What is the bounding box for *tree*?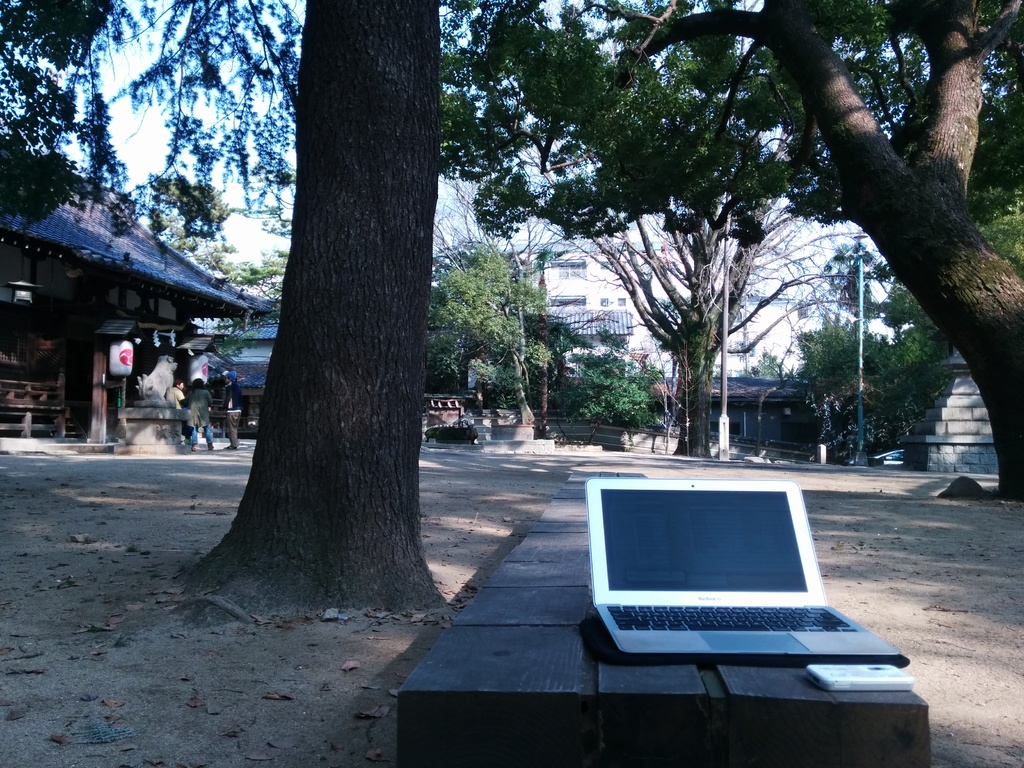
(175,0,449,619).
